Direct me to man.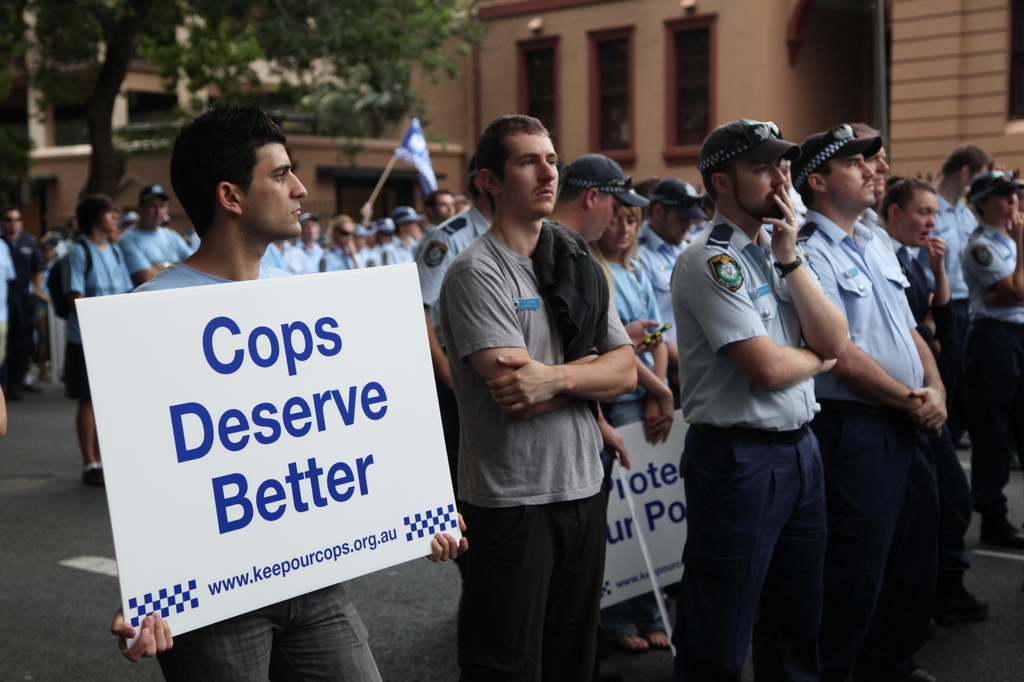
Direction: bbox=[800, 120, 950, 681].
